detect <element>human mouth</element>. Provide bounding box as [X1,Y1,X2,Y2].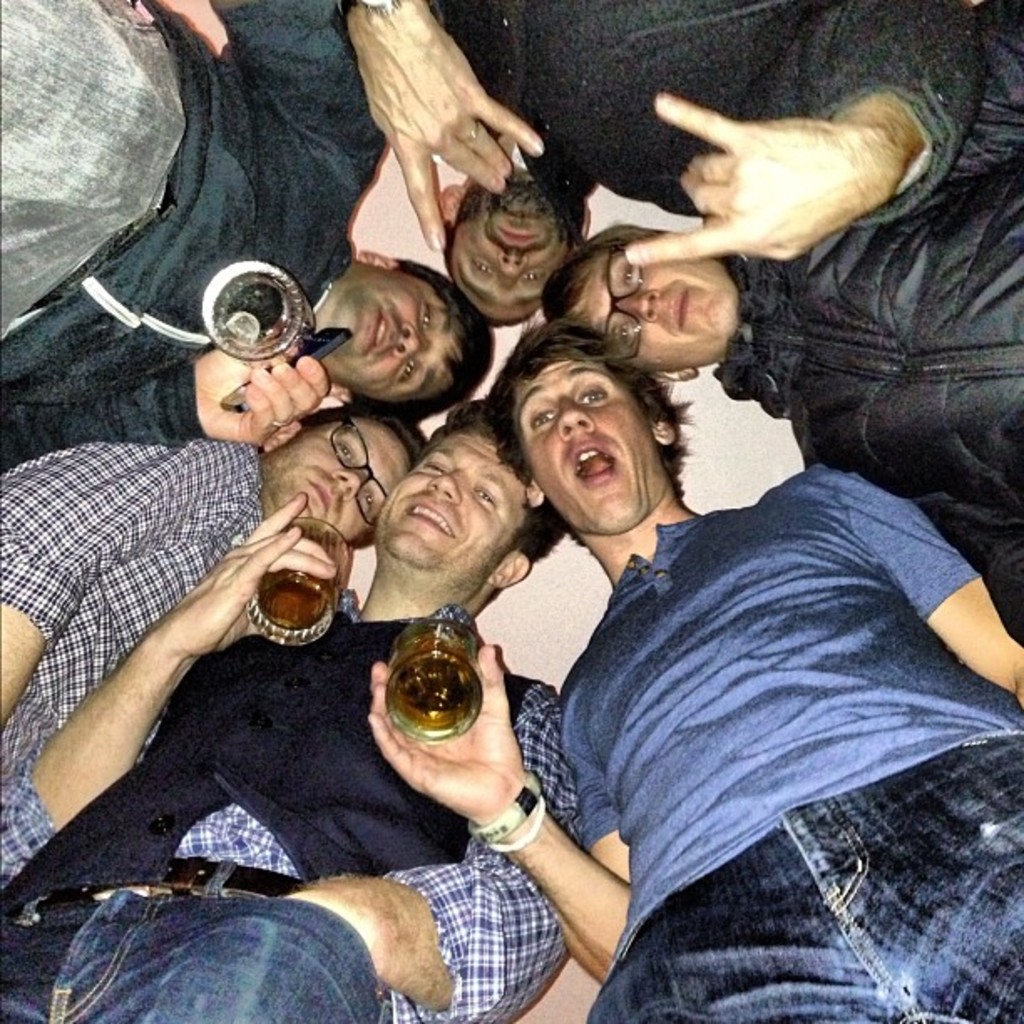
[499,224,537,249].
